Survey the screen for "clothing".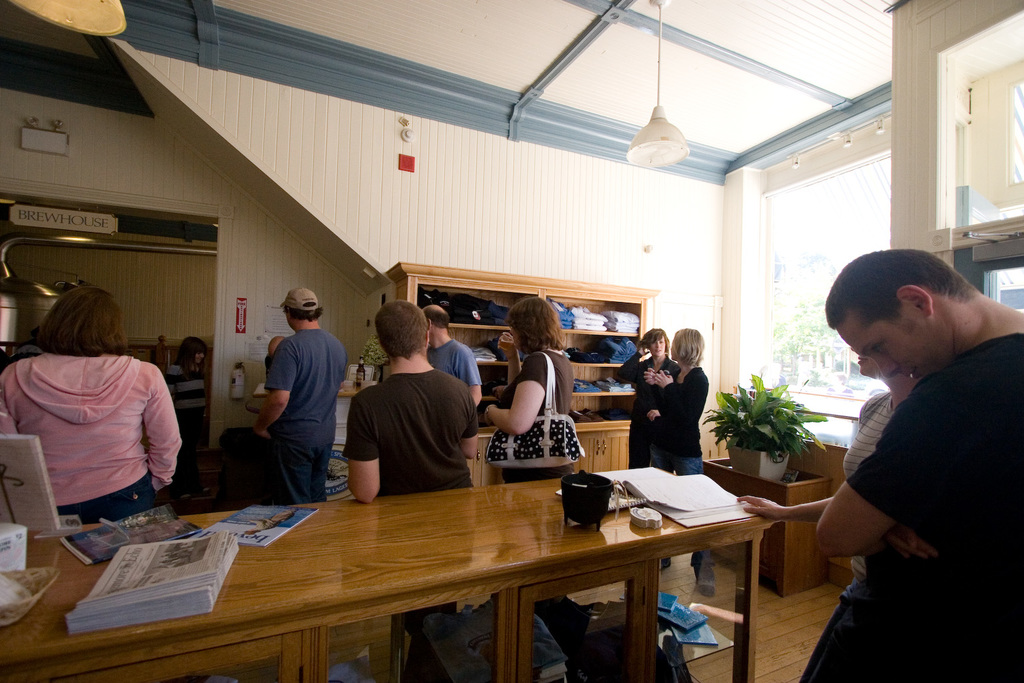
Survey found: bbox=[263, 327, 341, 503].
